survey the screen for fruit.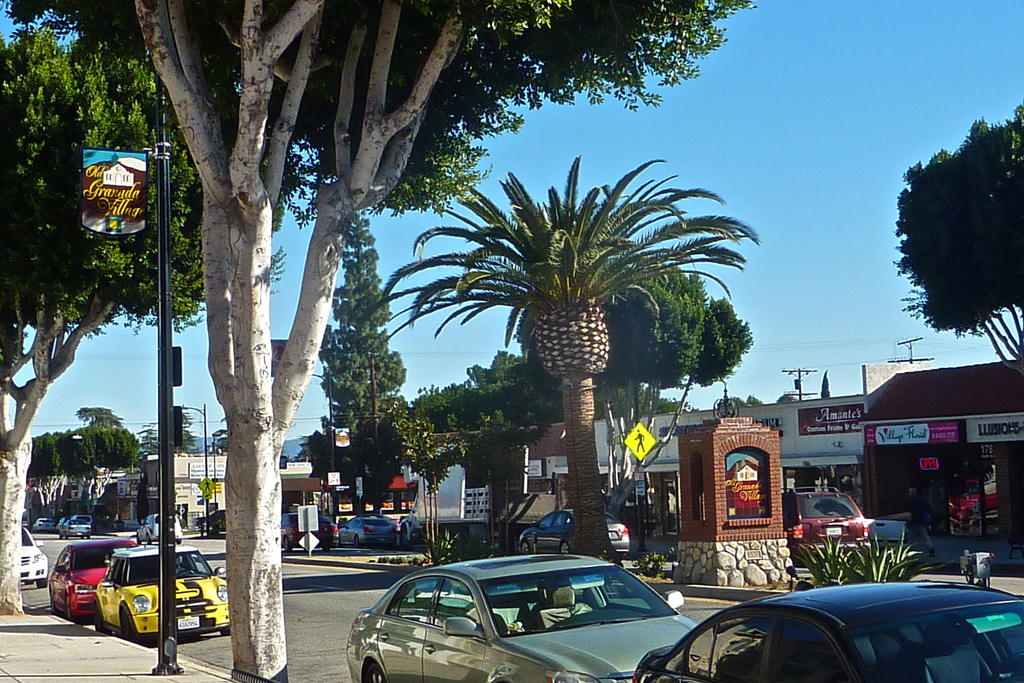
Survey found: [left=378, top=147, right=761, bottom=381].
